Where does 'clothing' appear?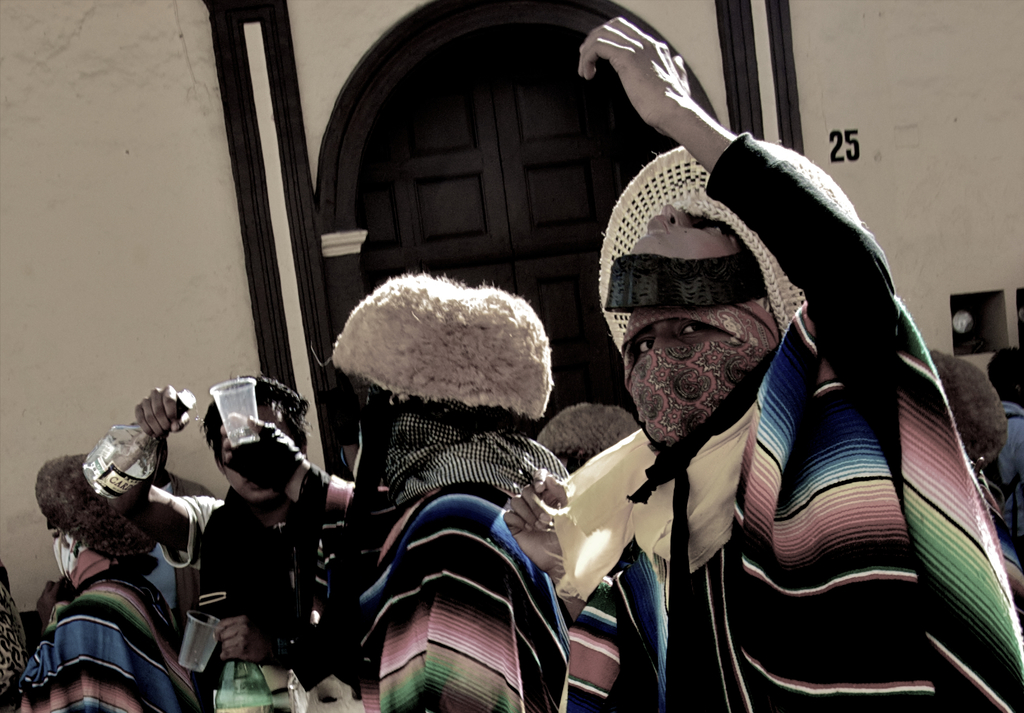
Appears at [x1=552, y1=232, x2=989, y2=696].
